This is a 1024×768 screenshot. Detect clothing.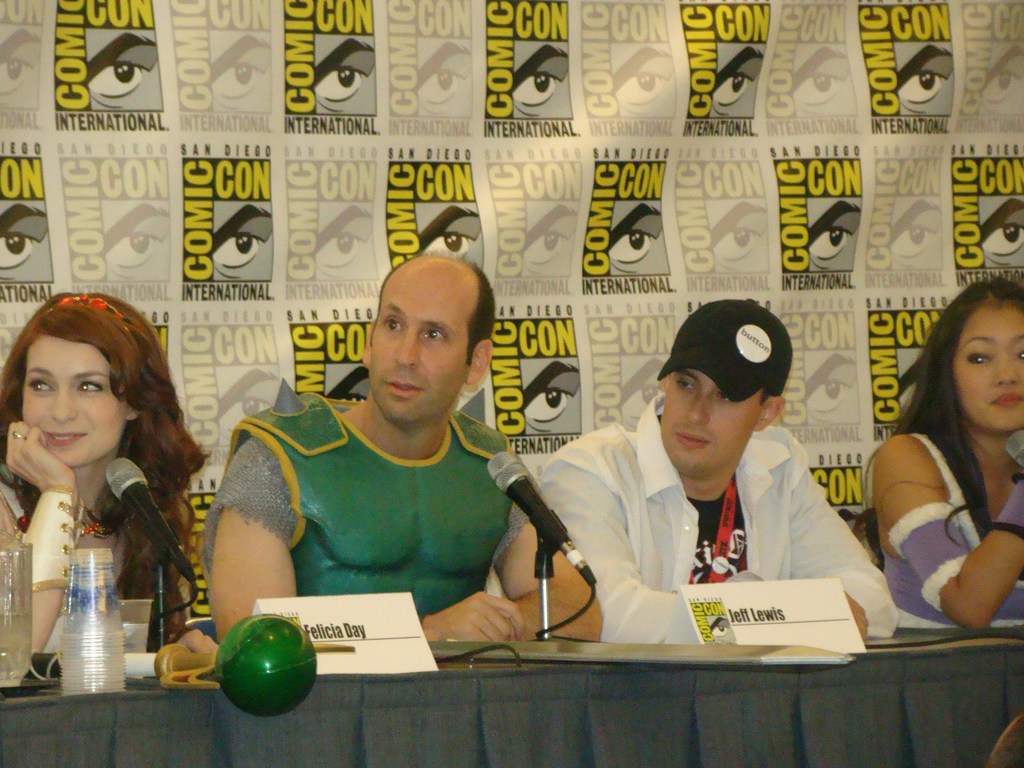
<bbox>204, 381, 534, 621</bbox>.
